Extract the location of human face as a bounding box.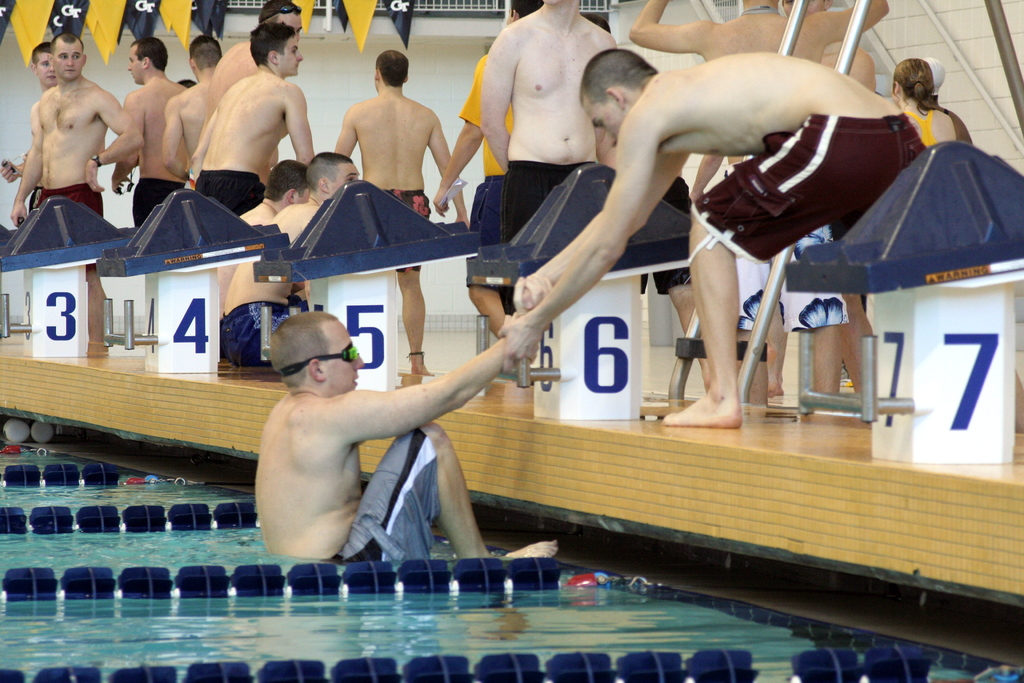
bbox=(323, 325, 364, 401).
